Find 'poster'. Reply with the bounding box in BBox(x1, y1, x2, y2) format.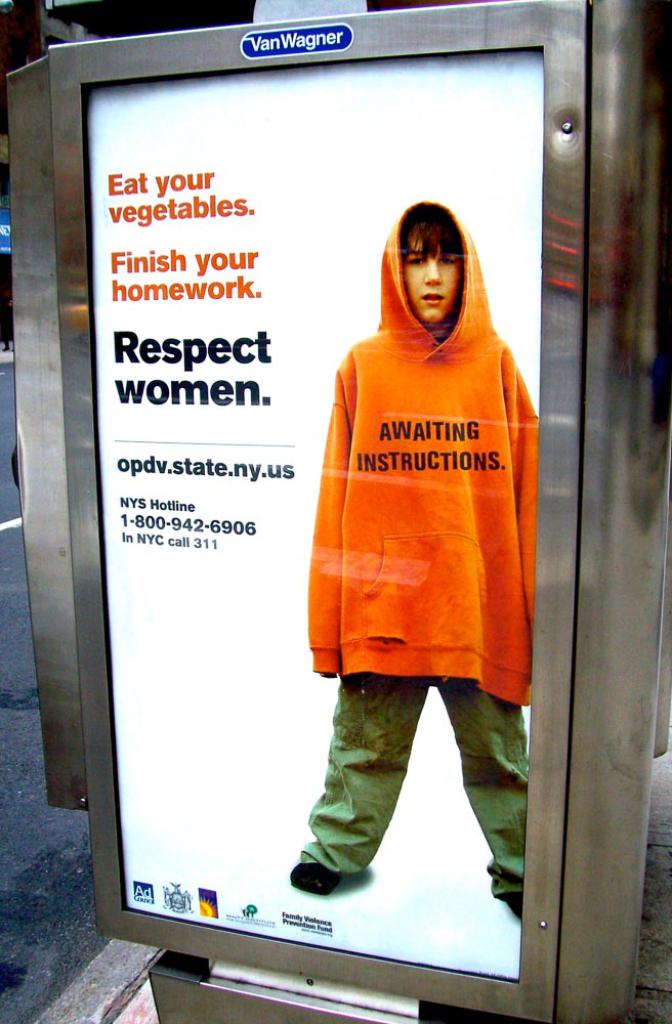
BBox(94, 50, 547, 978).
